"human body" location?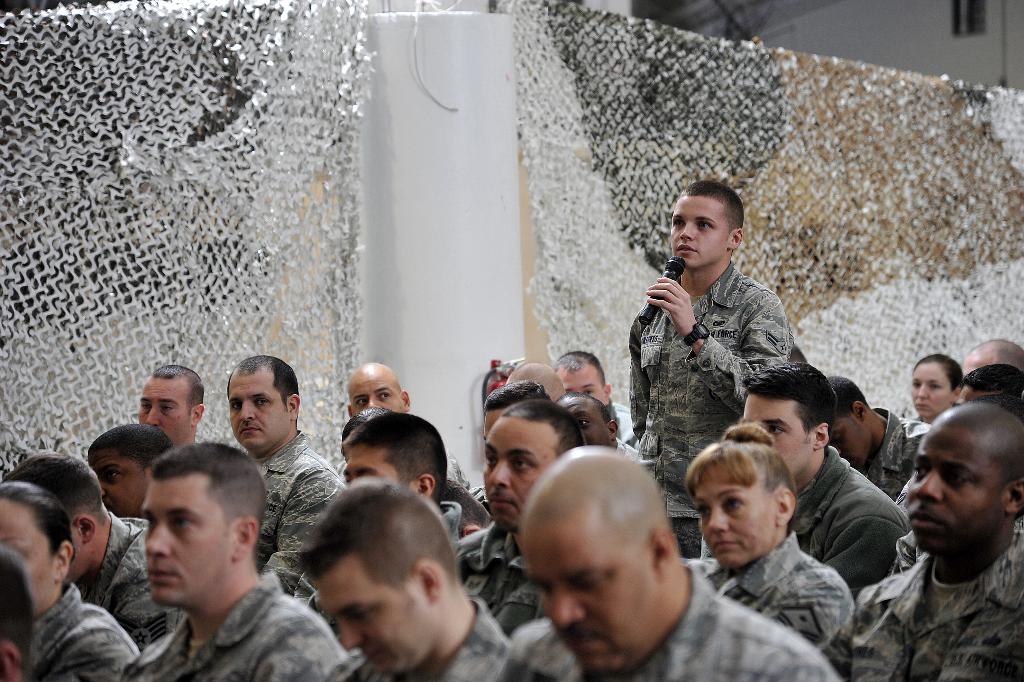
{"x1": 844, "y1": 394, "x2": 1023, "y2": 681}
